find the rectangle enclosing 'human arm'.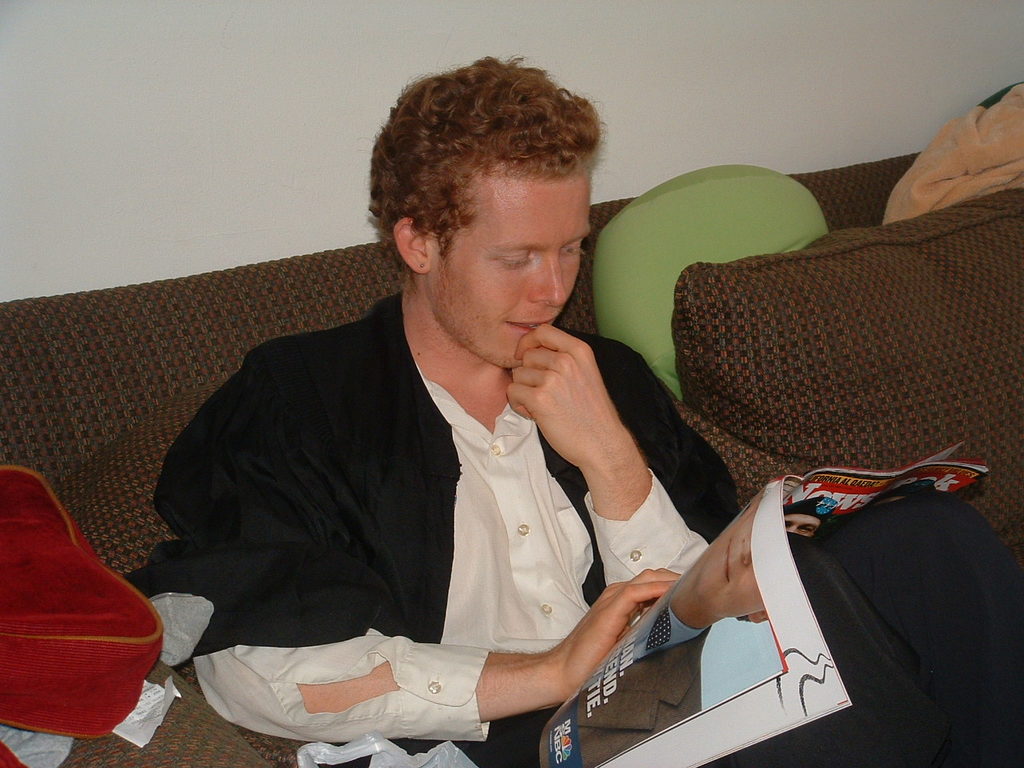
{"x1": 202, "y1": 351, "x2": 689, "y2": 745}.
